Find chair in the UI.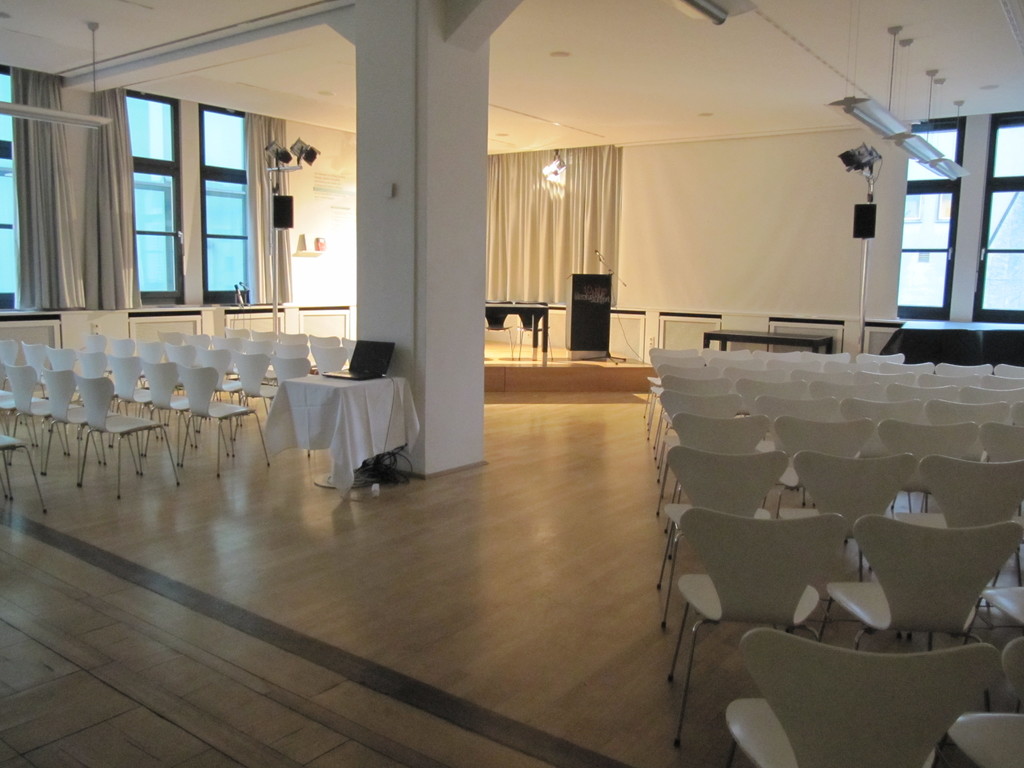
UI element at (276,332,307,343).
